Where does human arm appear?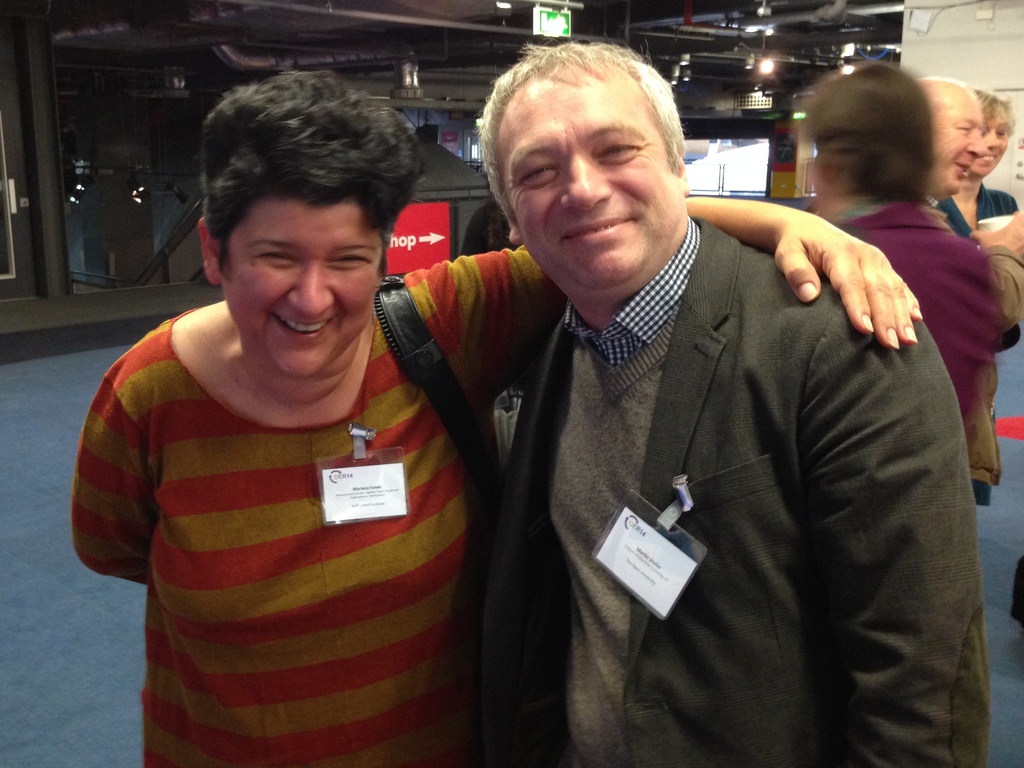
Appears at rect(969, 201, 1023, 332).
